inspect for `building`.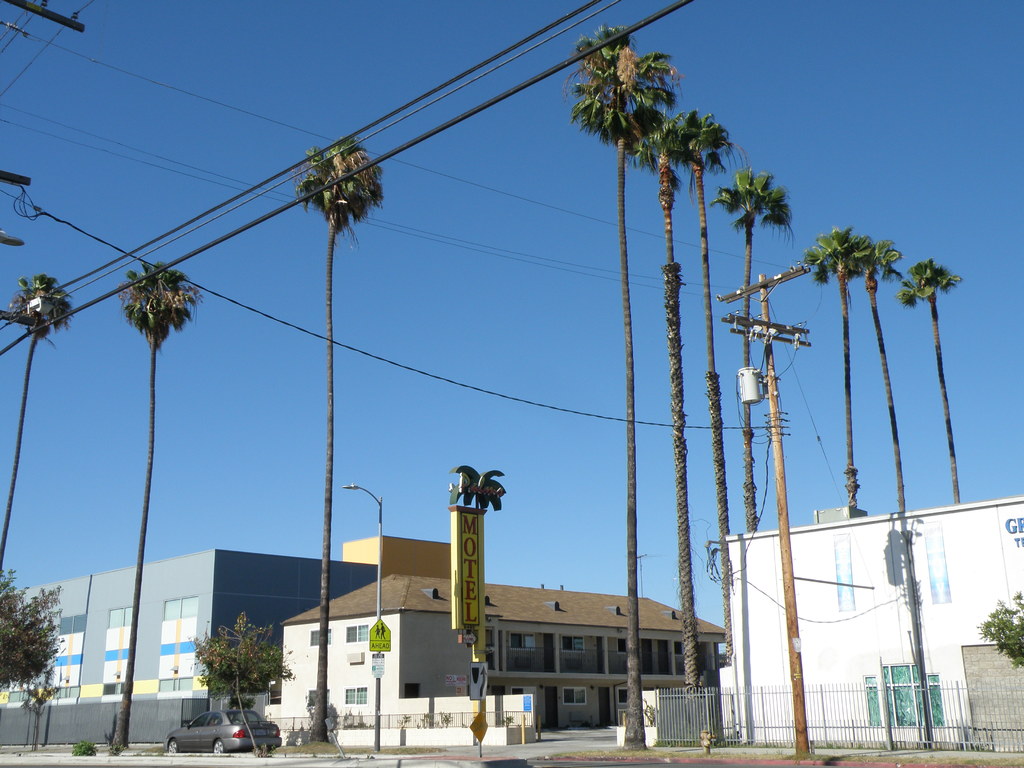
Inspection: box(0, 548, 377, 721).
